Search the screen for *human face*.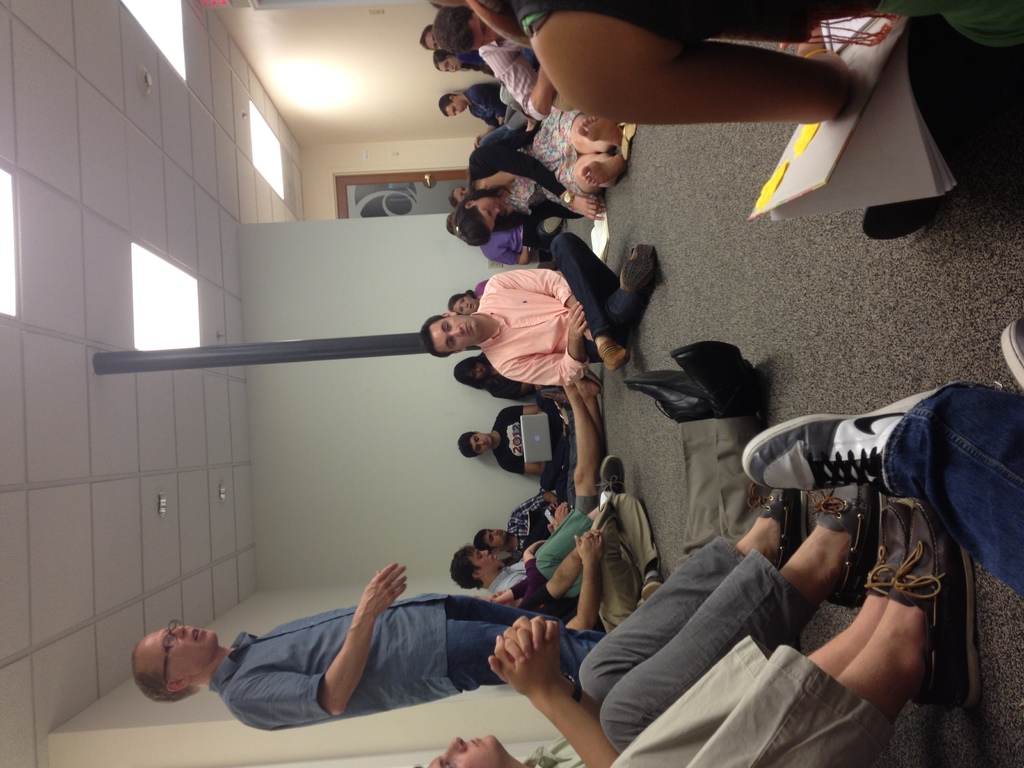
Found at <region>422, 35, 446, 51</region>.
